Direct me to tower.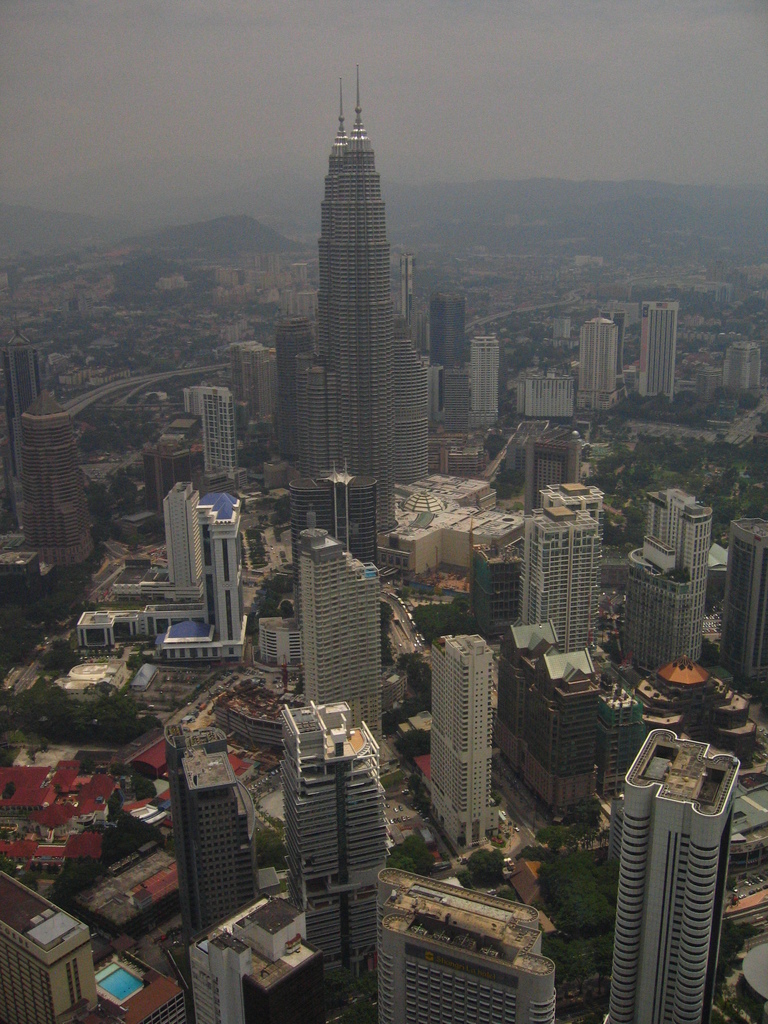
Direction: (x1=0, y1=312, x2=42, y2=472).
